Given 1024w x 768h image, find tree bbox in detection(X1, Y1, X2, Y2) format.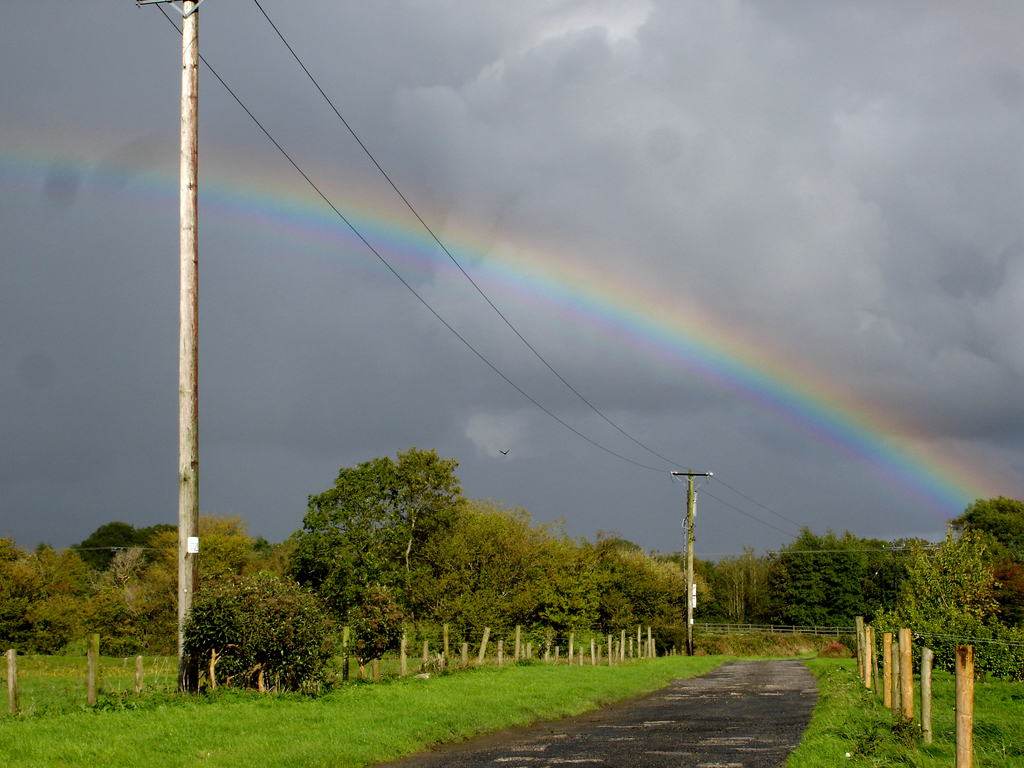
detection(900, 533, 996, 641).
